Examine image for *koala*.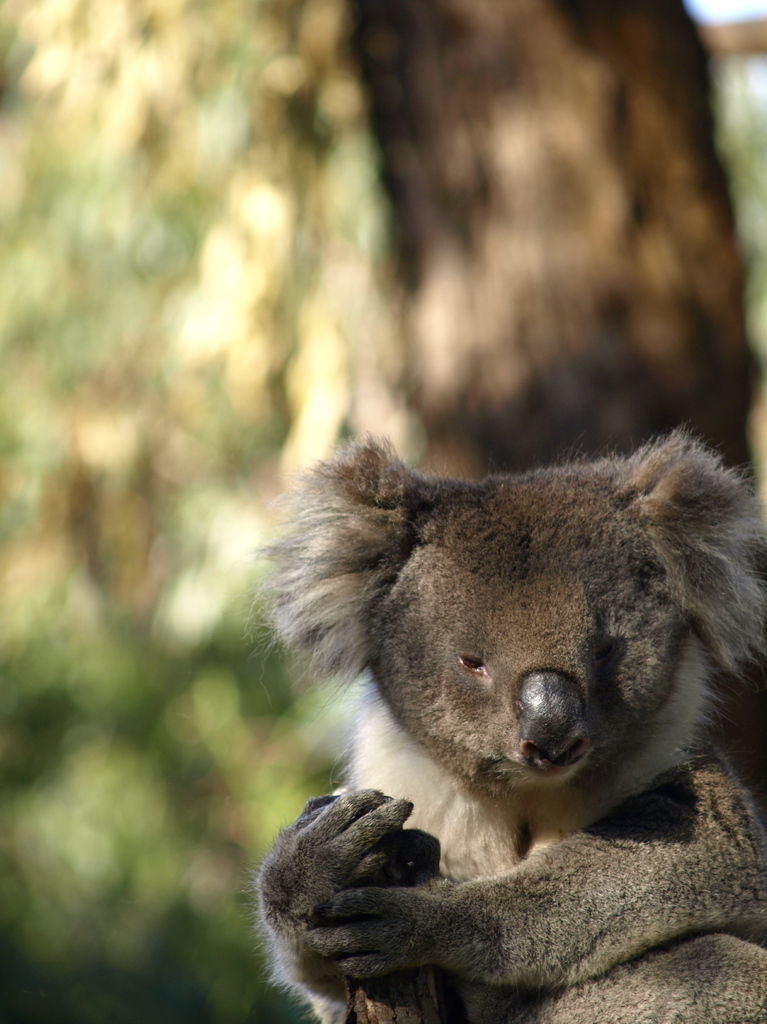
Examination result: select_region(243, 426, 766, 1023).
